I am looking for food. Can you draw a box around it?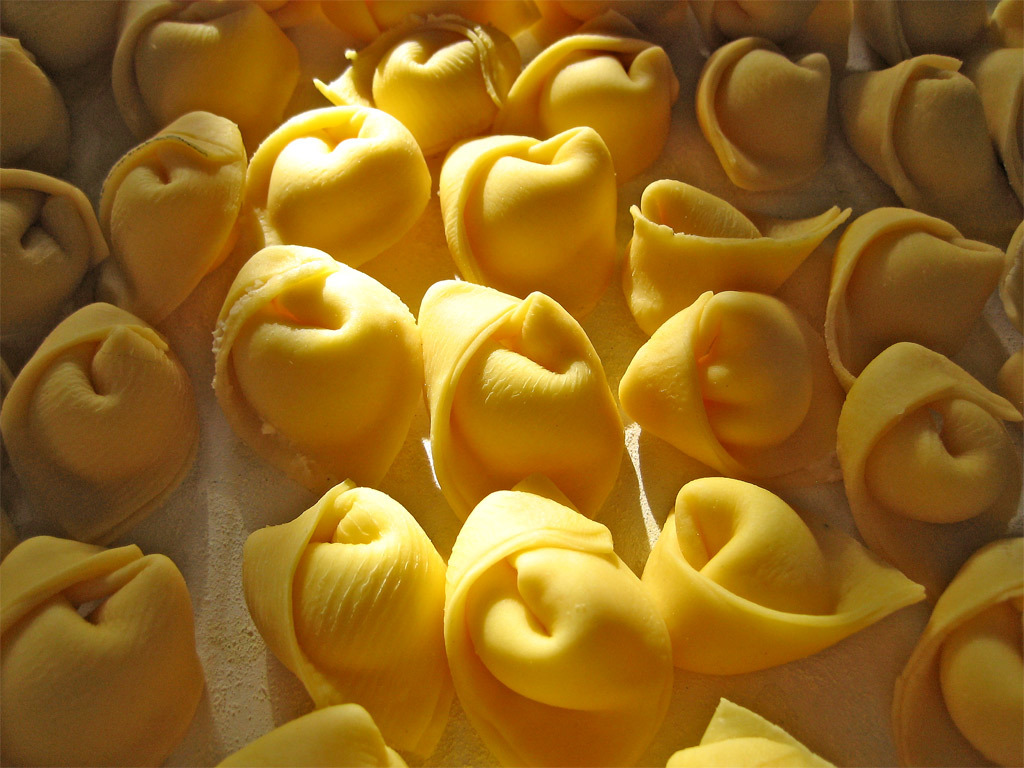
Sure, the bounding box is 417/280/627/522.
